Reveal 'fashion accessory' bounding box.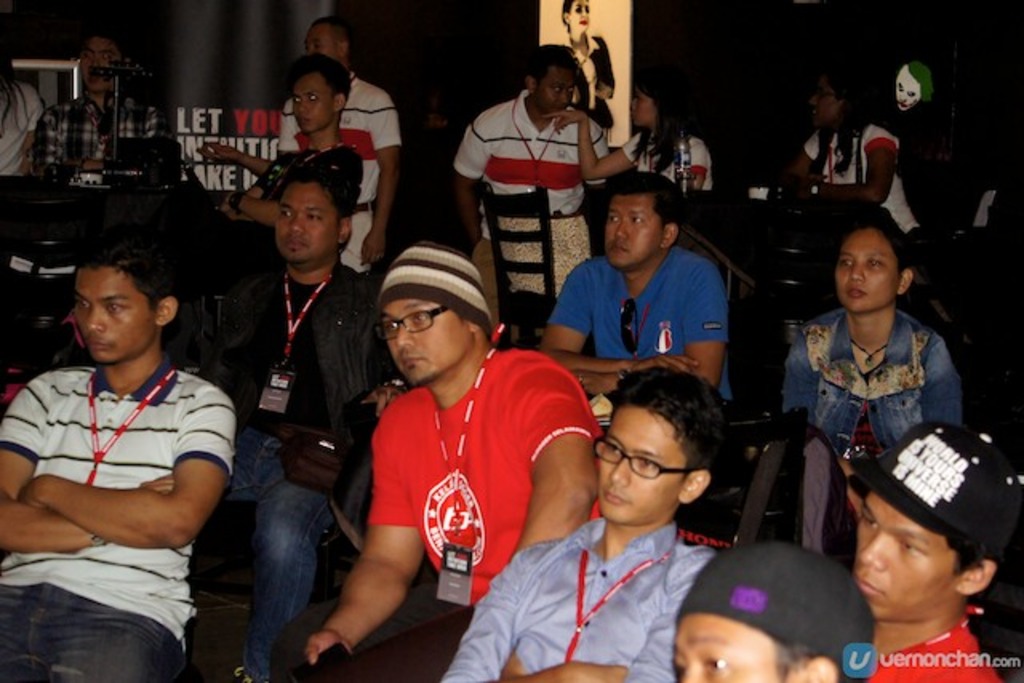
Revealed: box=[619, 296, 642, 355].
